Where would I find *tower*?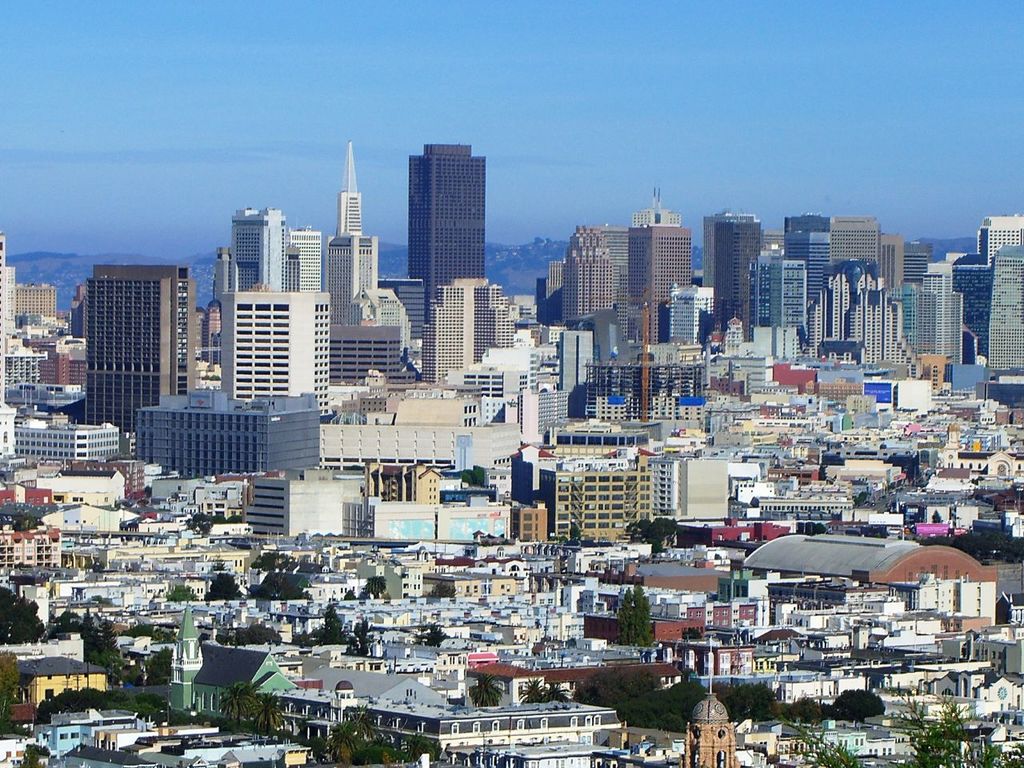
At [x1=622, y1=188, x2=697, y2=322].
